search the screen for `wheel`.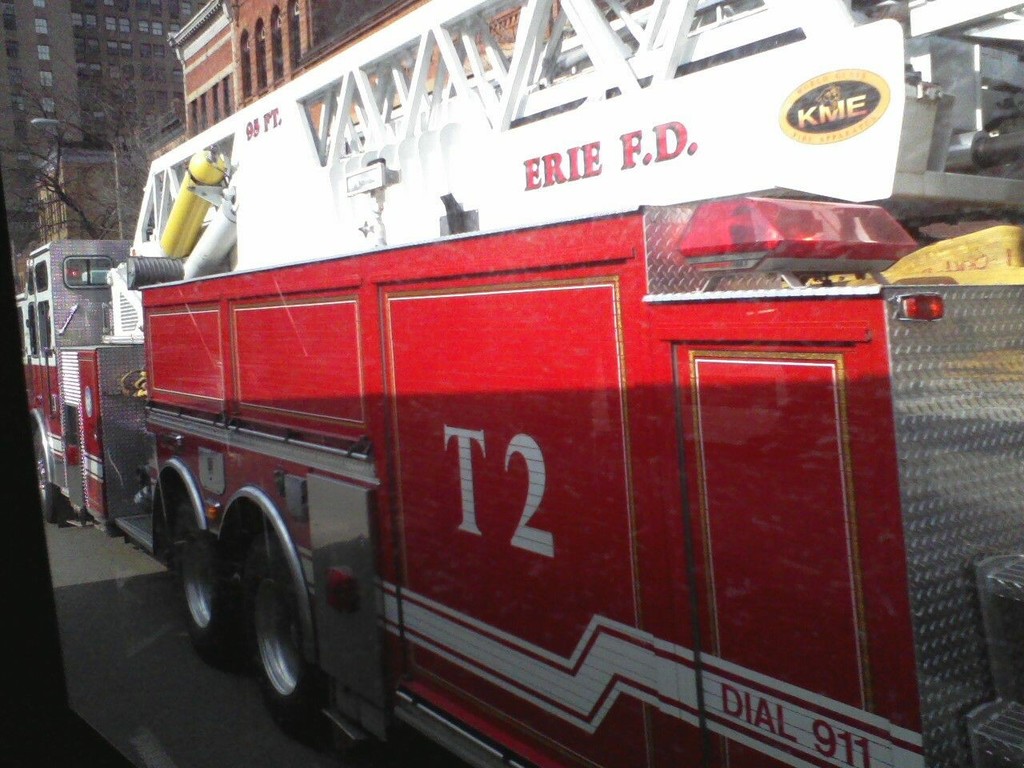
Found at region(178, 502, 252, 666).
